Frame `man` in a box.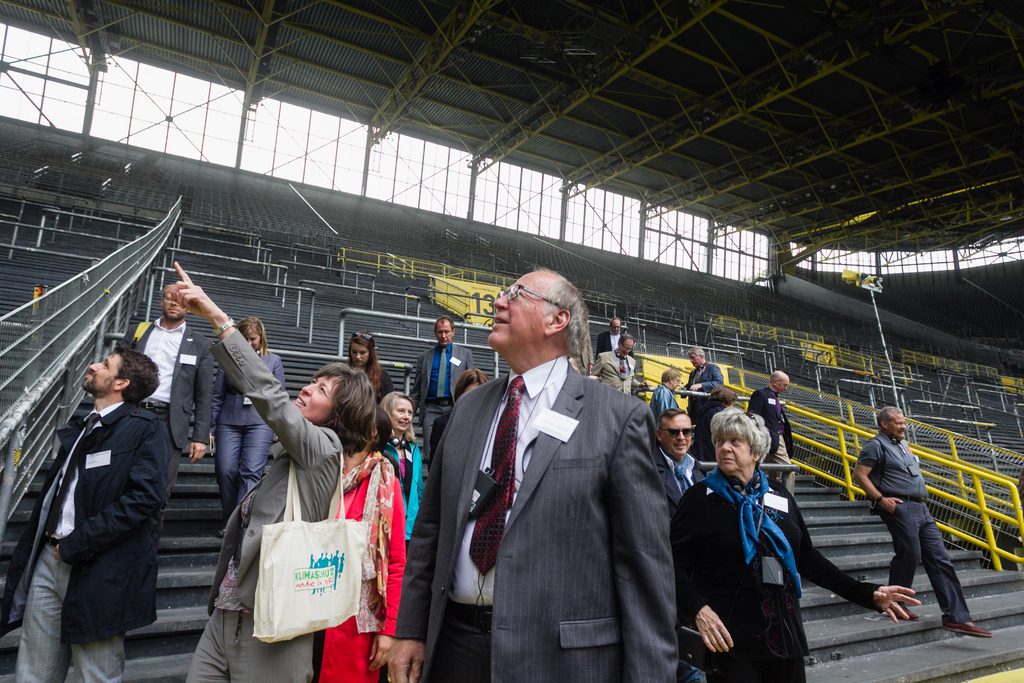
[left=591, top=332, right=646, bottom=393].
